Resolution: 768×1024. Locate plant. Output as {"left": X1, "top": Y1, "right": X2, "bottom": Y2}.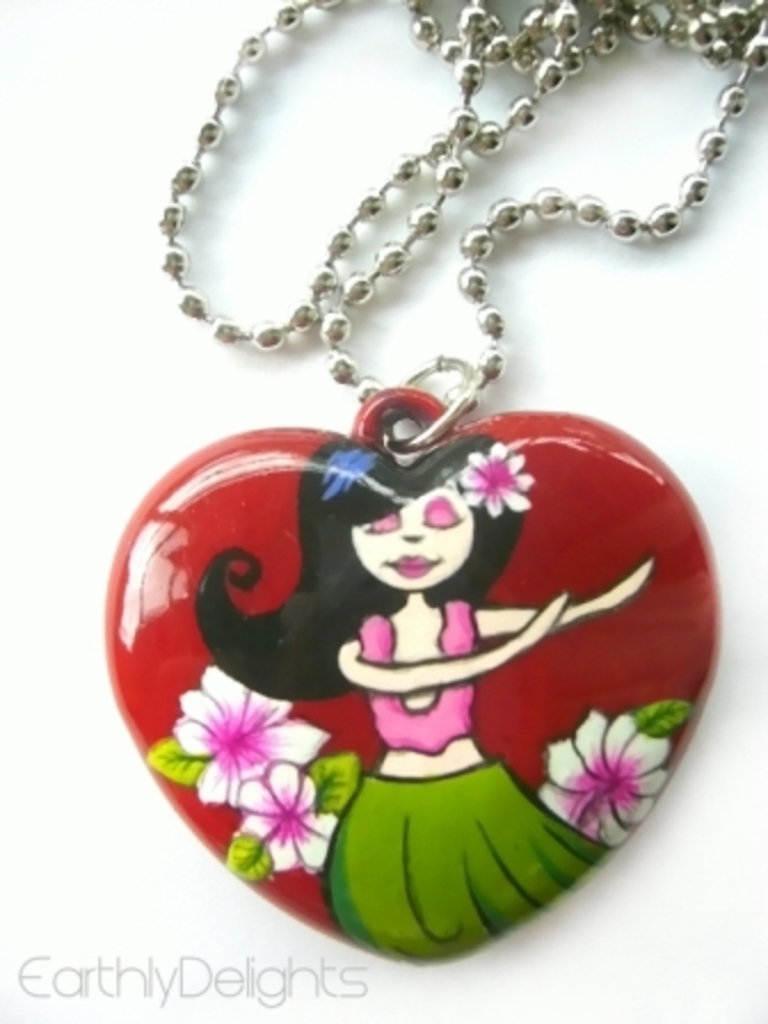
{"left": 153, "top": 663, "right": 373, "bottom": 891}.
